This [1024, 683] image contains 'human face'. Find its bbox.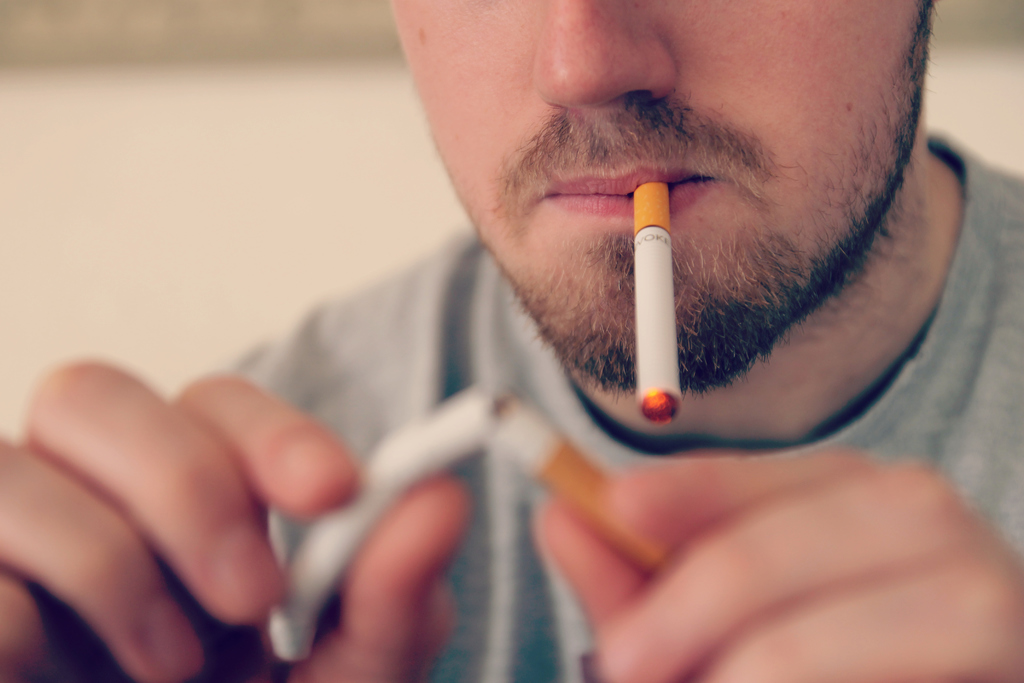
[x1=387, y1=0, x2=934, y2=394].
